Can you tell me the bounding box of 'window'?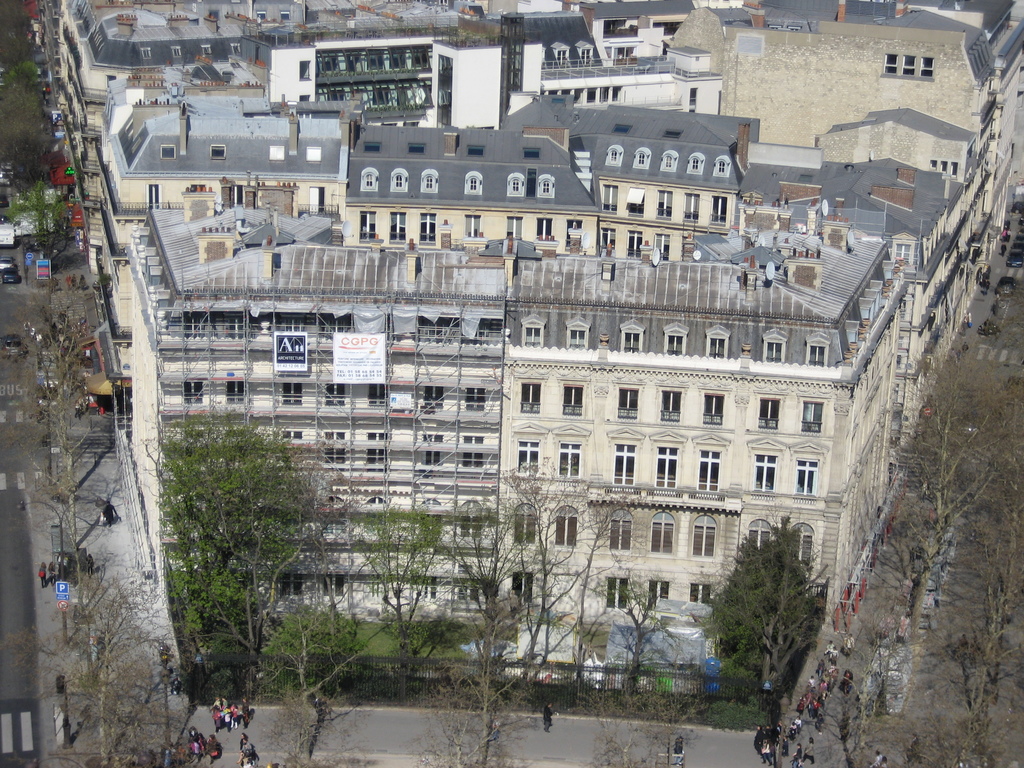
<box>408,143,428,155</box>.
